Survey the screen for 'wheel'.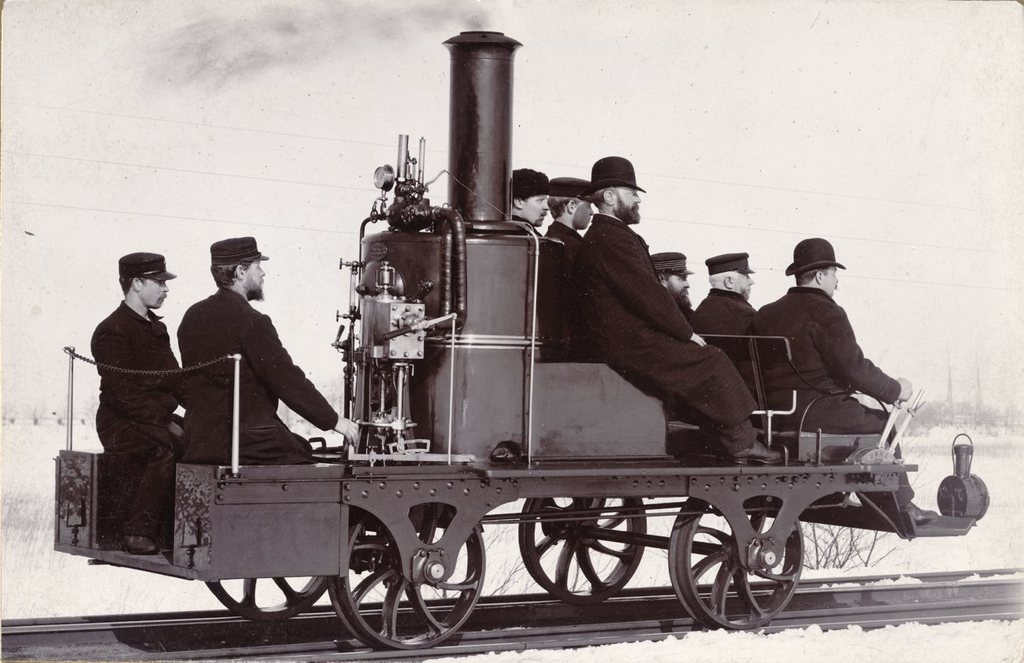
Survey found: select_region(333, 505, 487, 650).
